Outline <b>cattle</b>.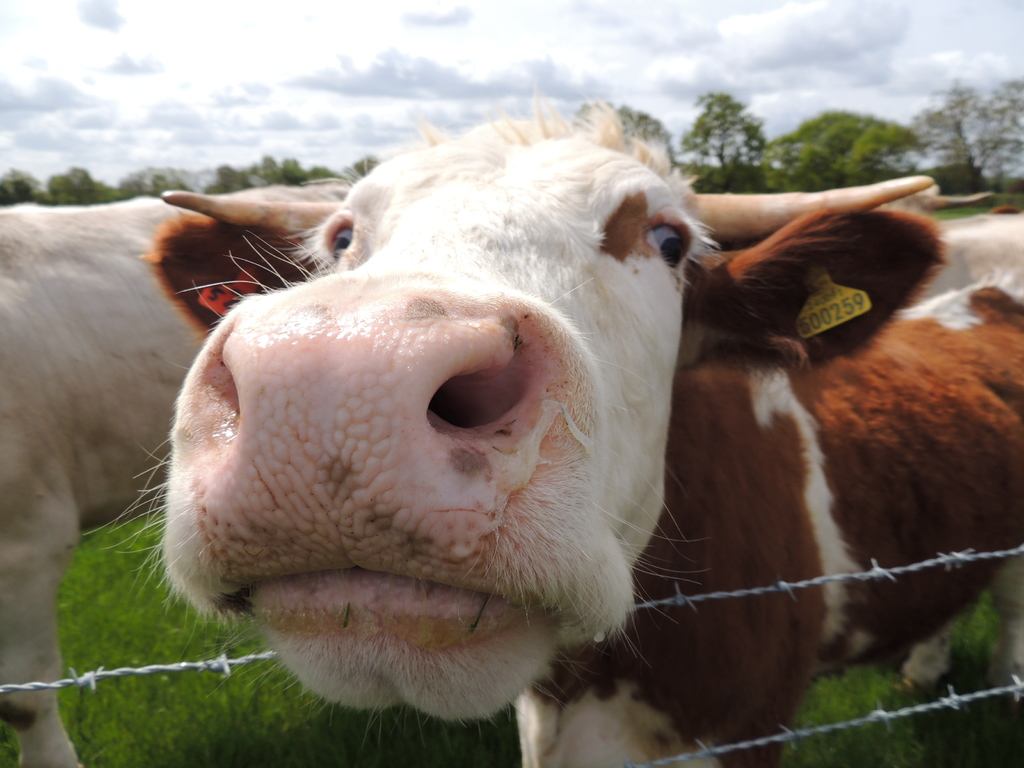
Outline: 890, 205, 1023, 701.
